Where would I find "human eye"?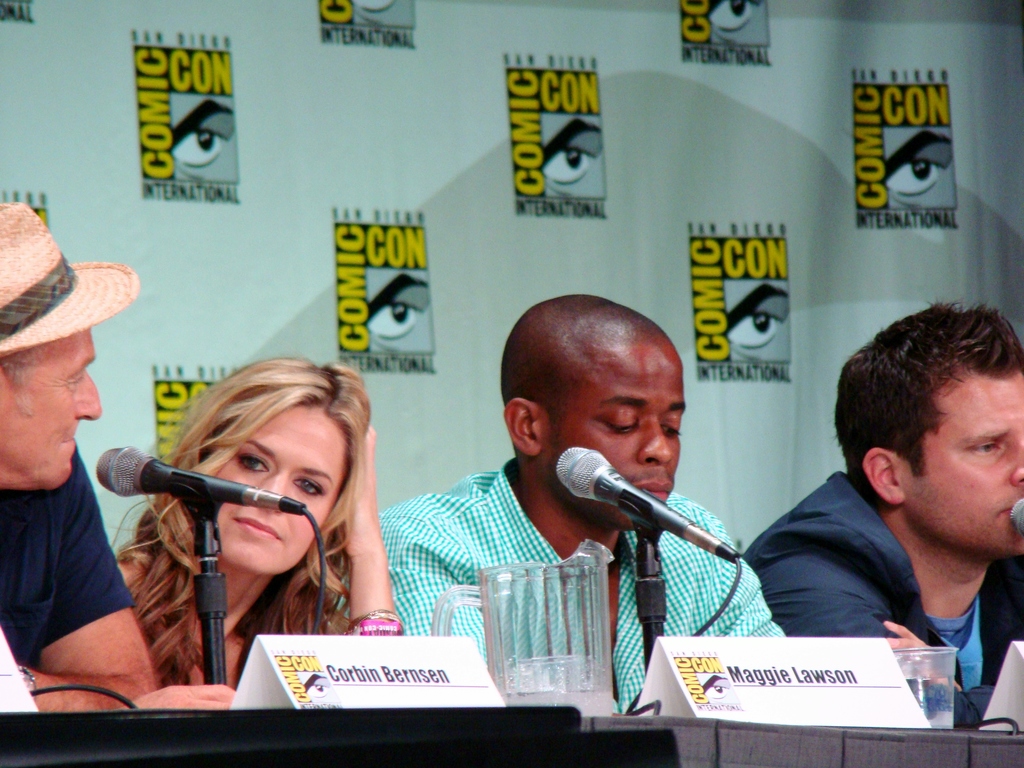
At box=[888, 147, 957, 205].
